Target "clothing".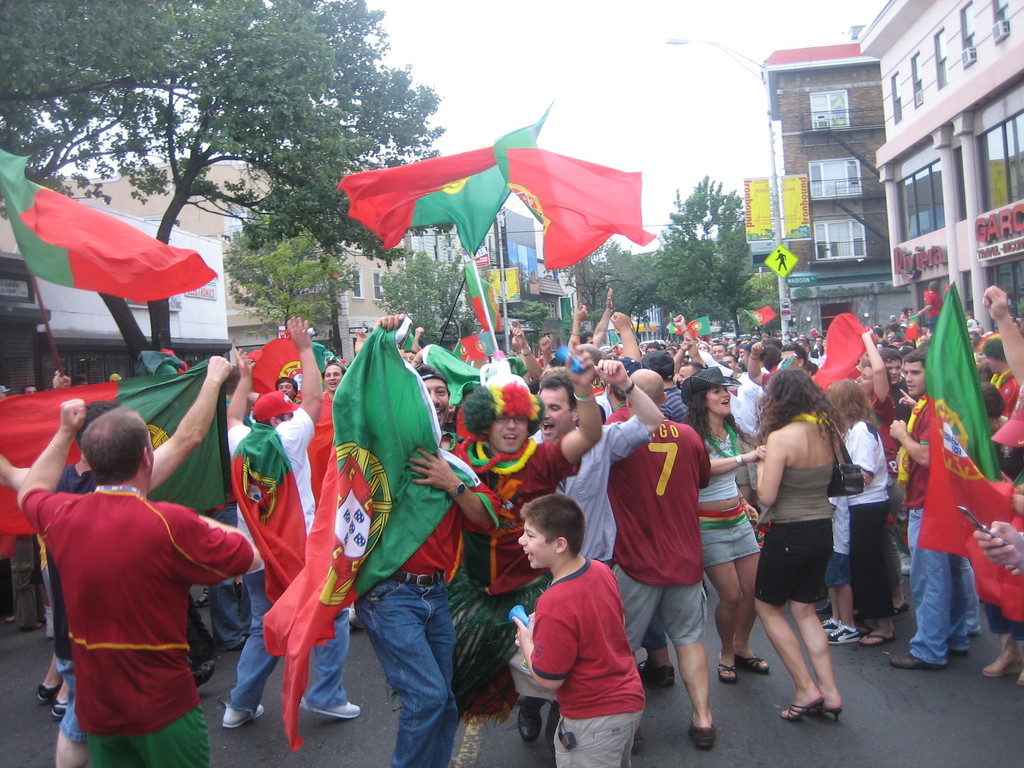
Target region: left=441, top=431, right=579, bottom=687.
